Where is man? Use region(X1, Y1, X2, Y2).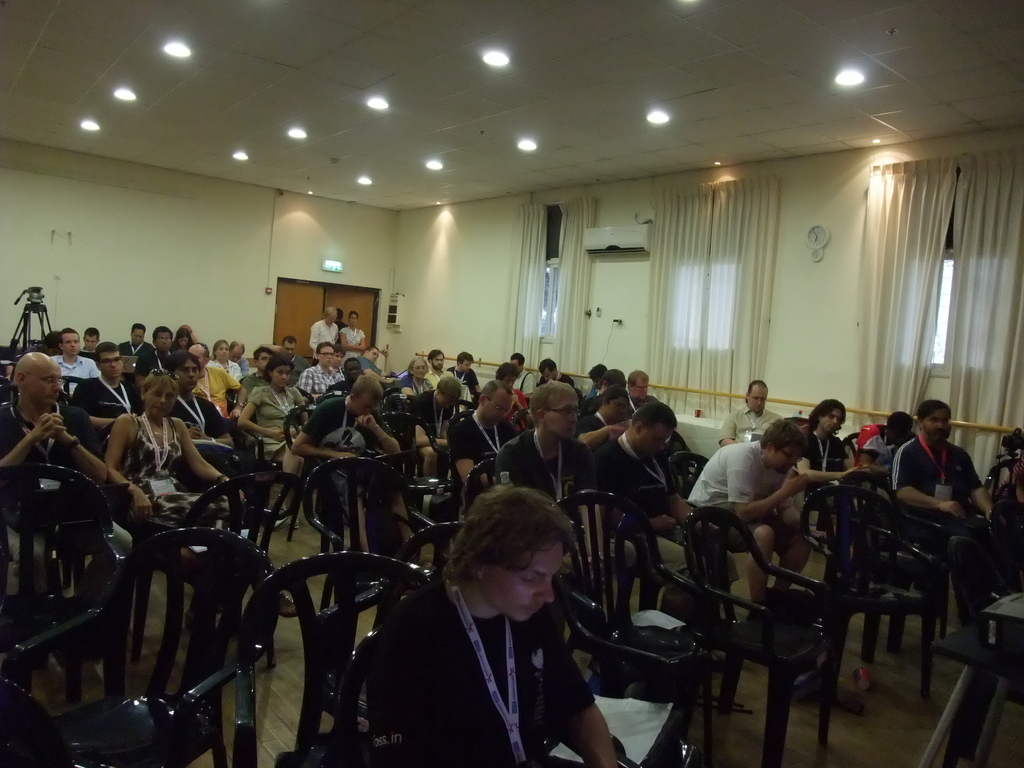
region(446, 347, 483, 395).
